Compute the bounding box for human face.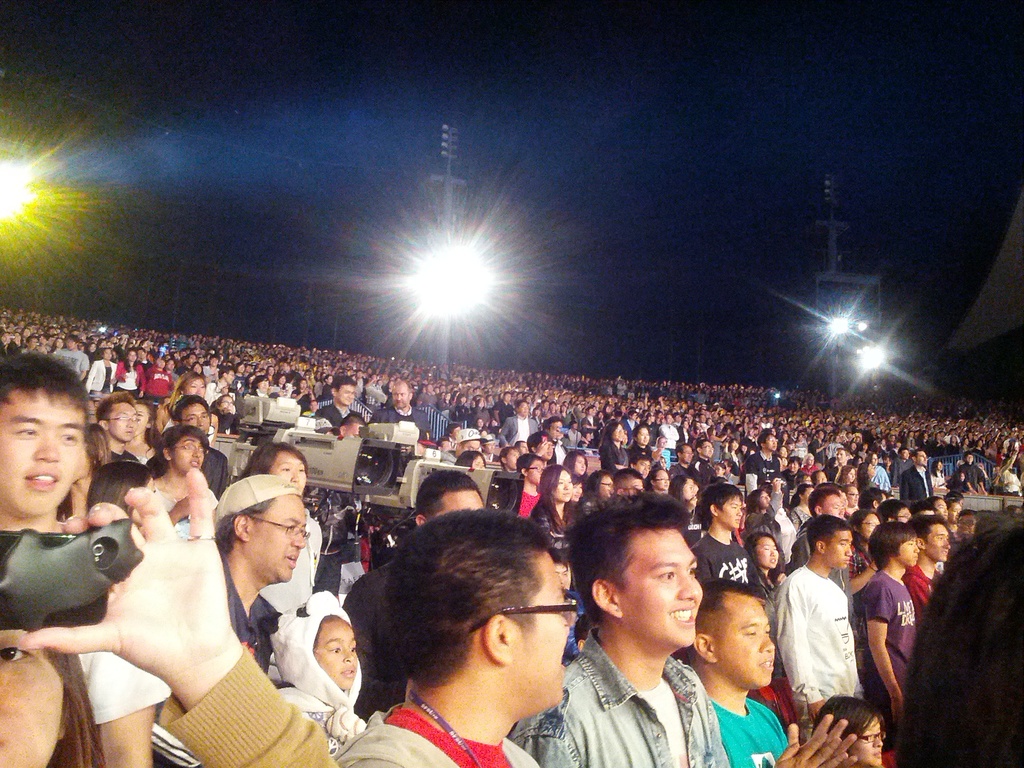
826:528:856:569.
